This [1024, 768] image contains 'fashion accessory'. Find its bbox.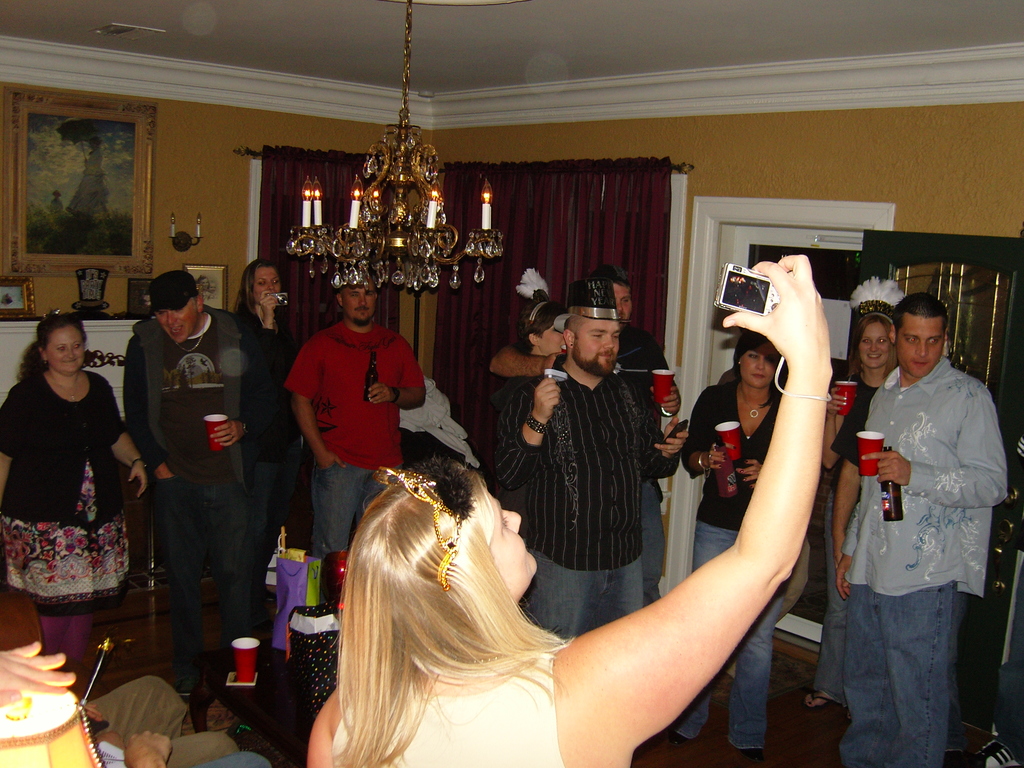
<region>707, 452, 713, 460</region>.
